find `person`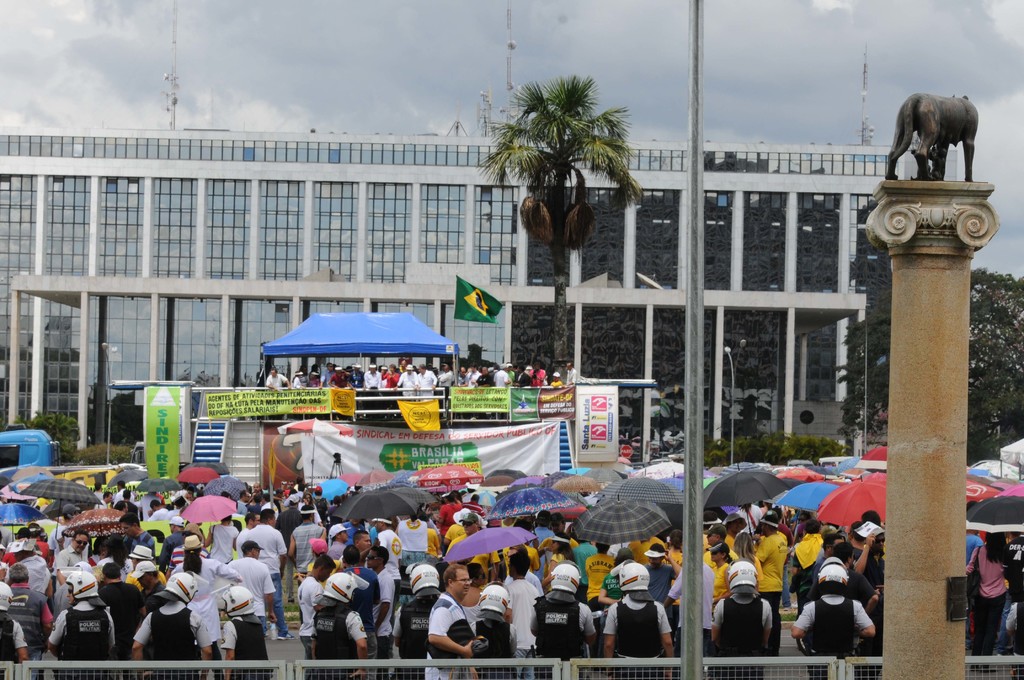
detection(296, 369, 307, 389)
